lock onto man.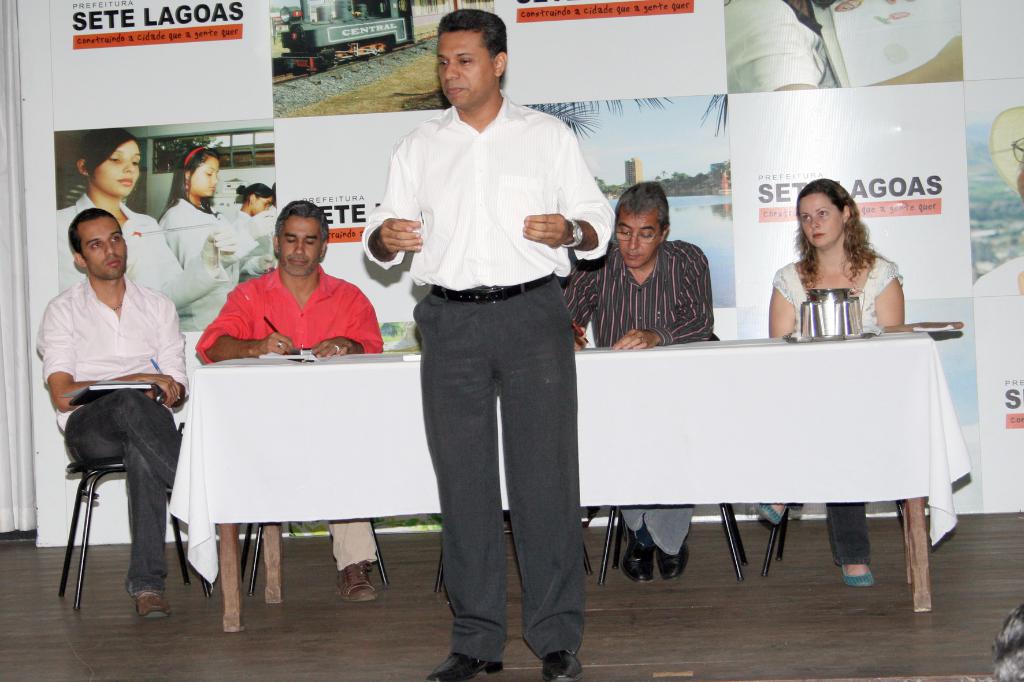
Locked: [193,197,390,602].
